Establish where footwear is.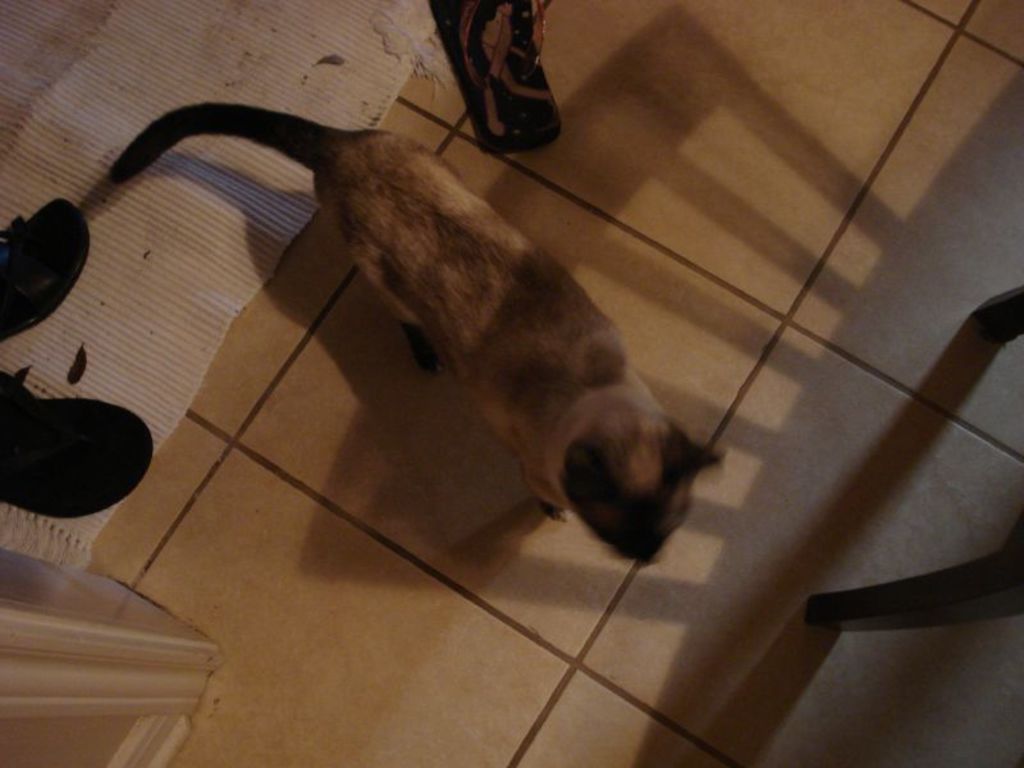
Established at locate(442, 0, 563, 148).
